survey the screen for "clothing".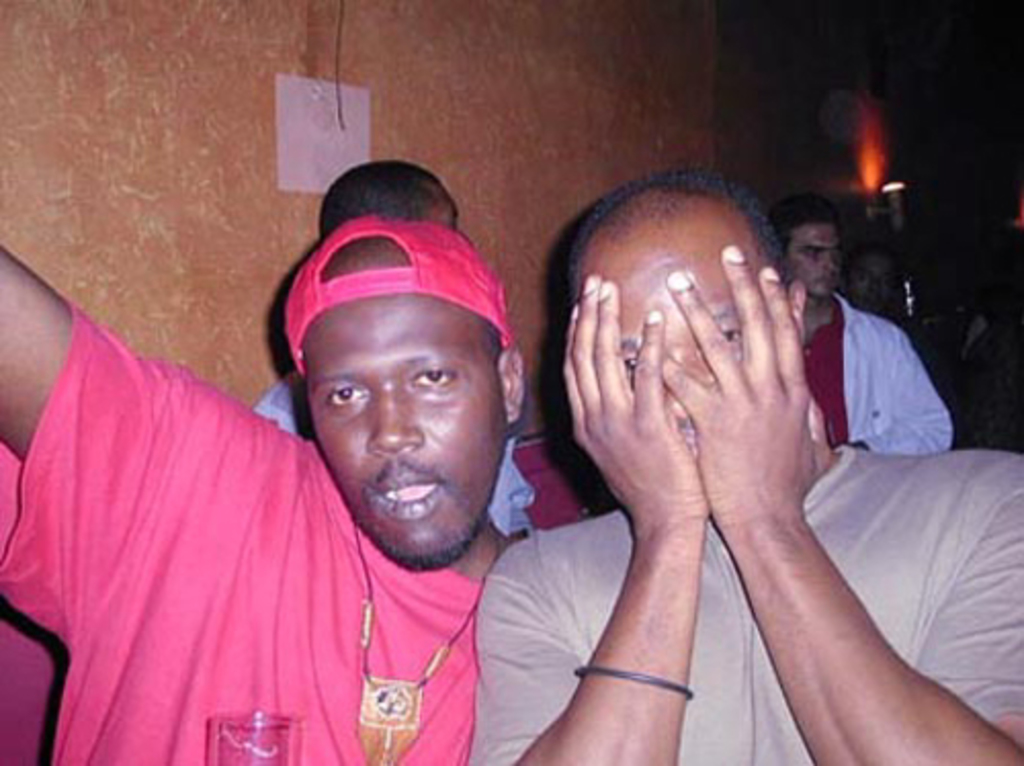
Survey found: {"left": 457, "top": 436, "right": 1022, "bottom": 764}.
